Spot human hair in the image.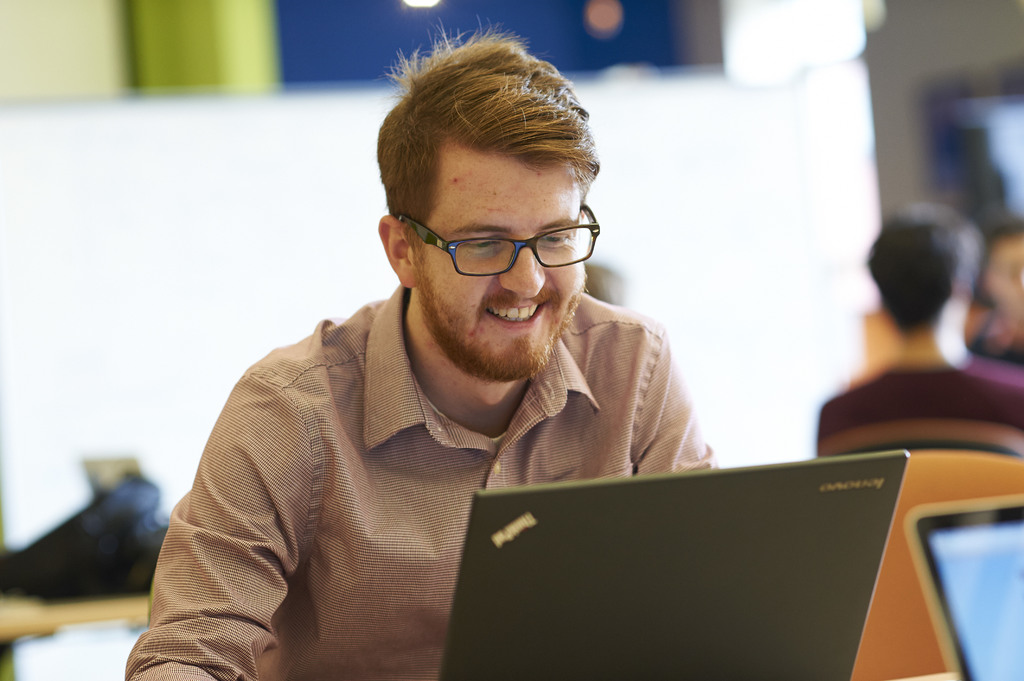
human hair found at <region>378, 35, 595, 223</region>.
